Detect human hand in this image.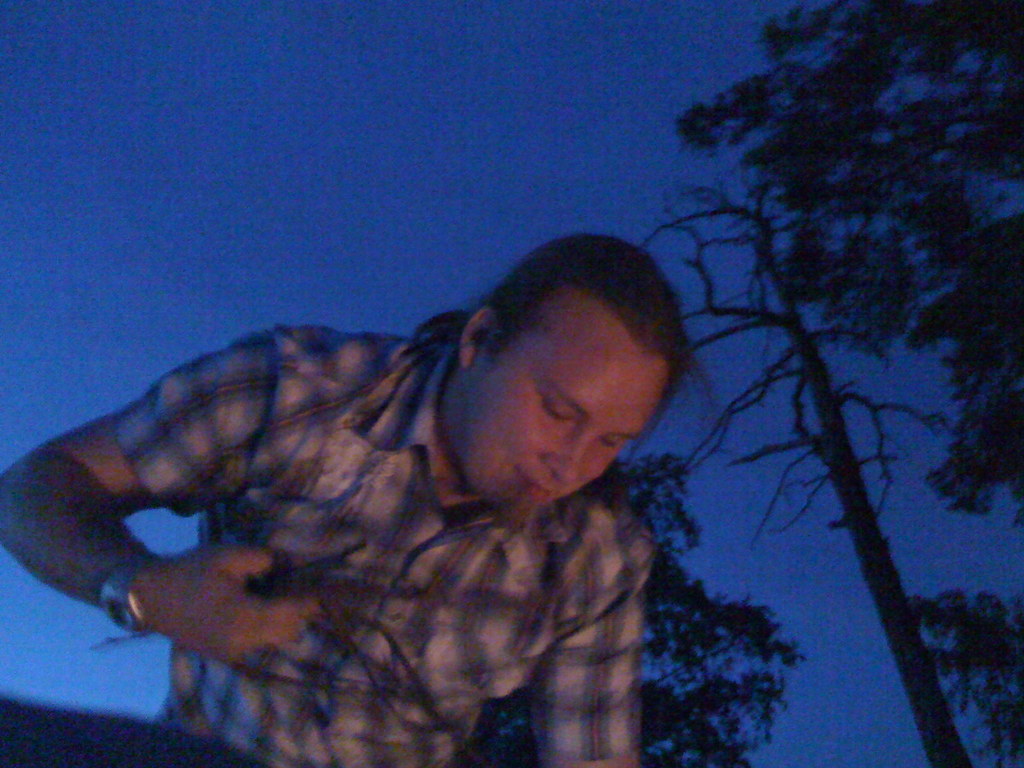
Detection: l=104, t=509, r=285, b=689.
